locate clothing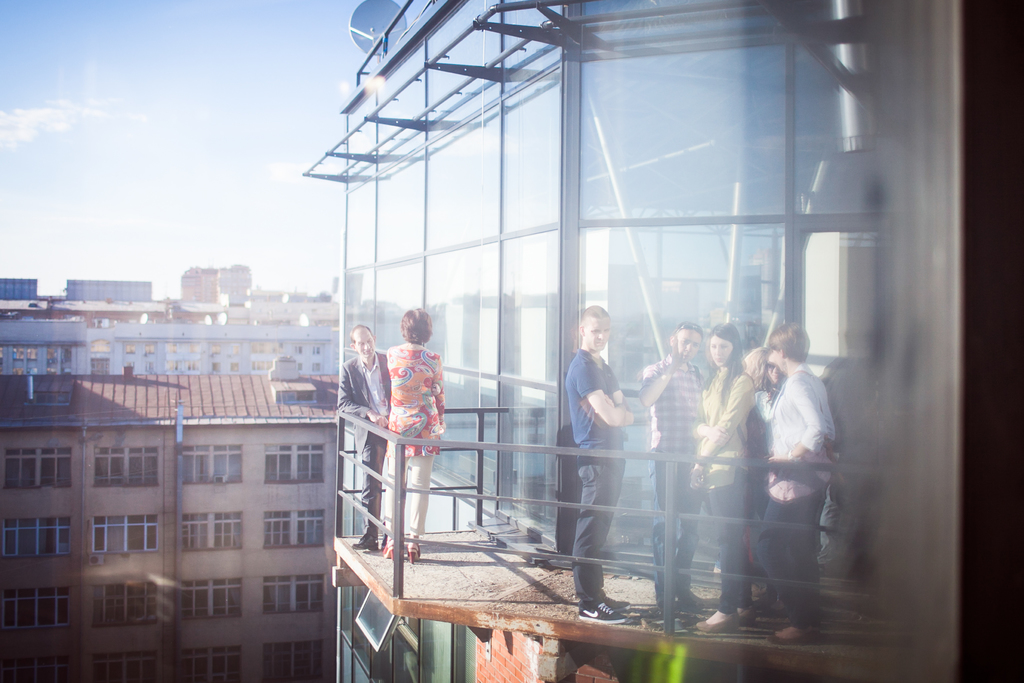
(x1=561, y1=345, x2=630, y2=600)
